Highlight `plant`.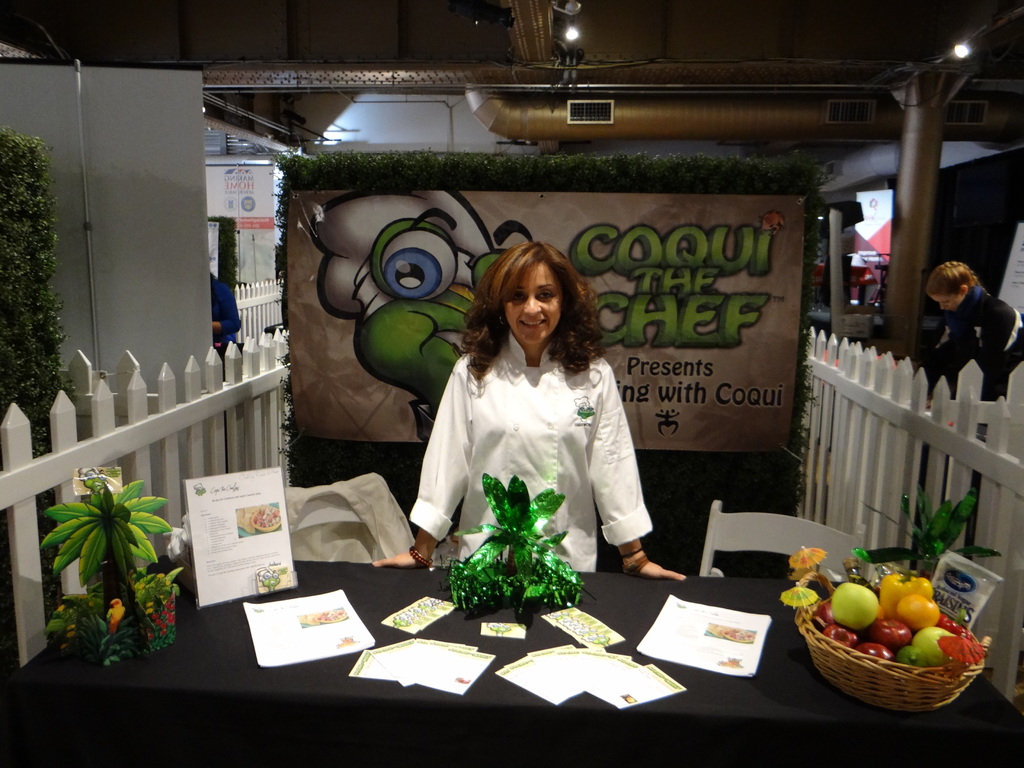
Highlighted region: BBox(143, 560, 198, 642).
